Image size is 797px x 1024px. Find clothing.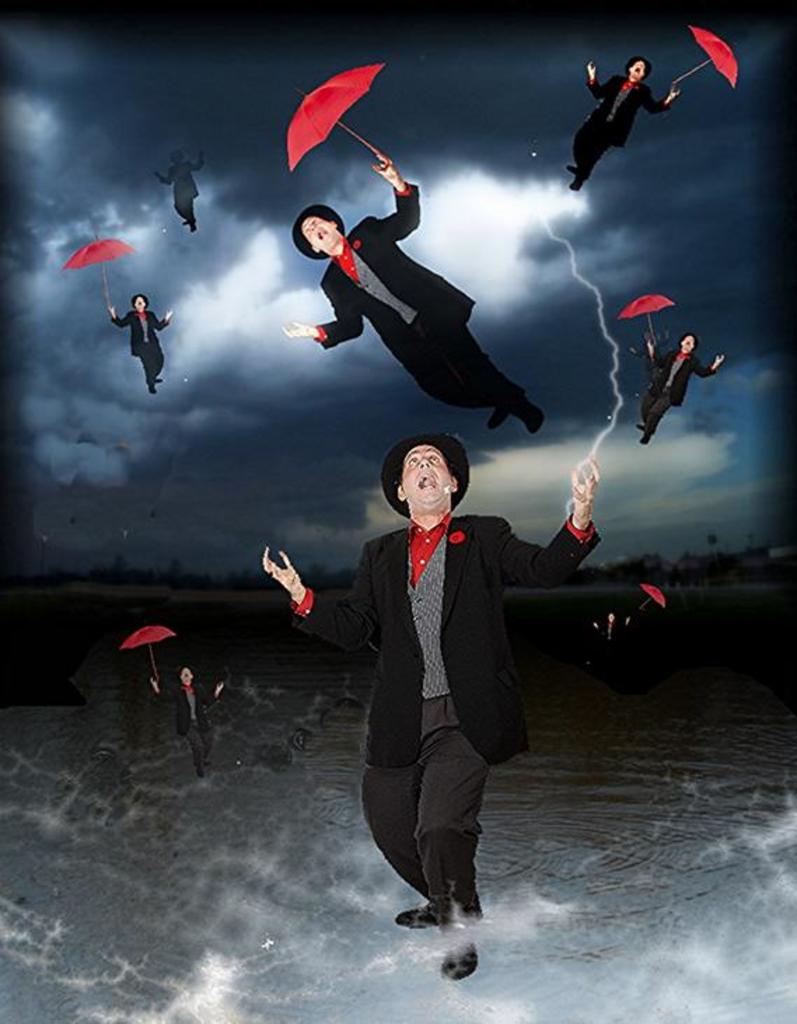
[left=116, top=308, right=169, bottom=382].
